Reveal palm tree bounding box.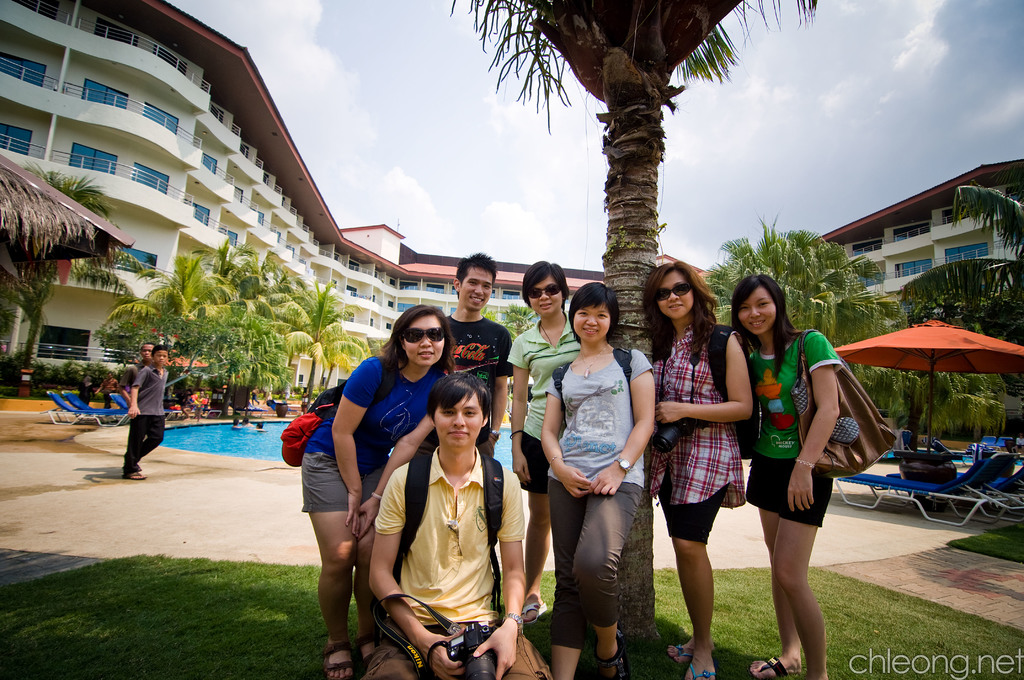
Revealed: locate(29, 166, 126, 378).
